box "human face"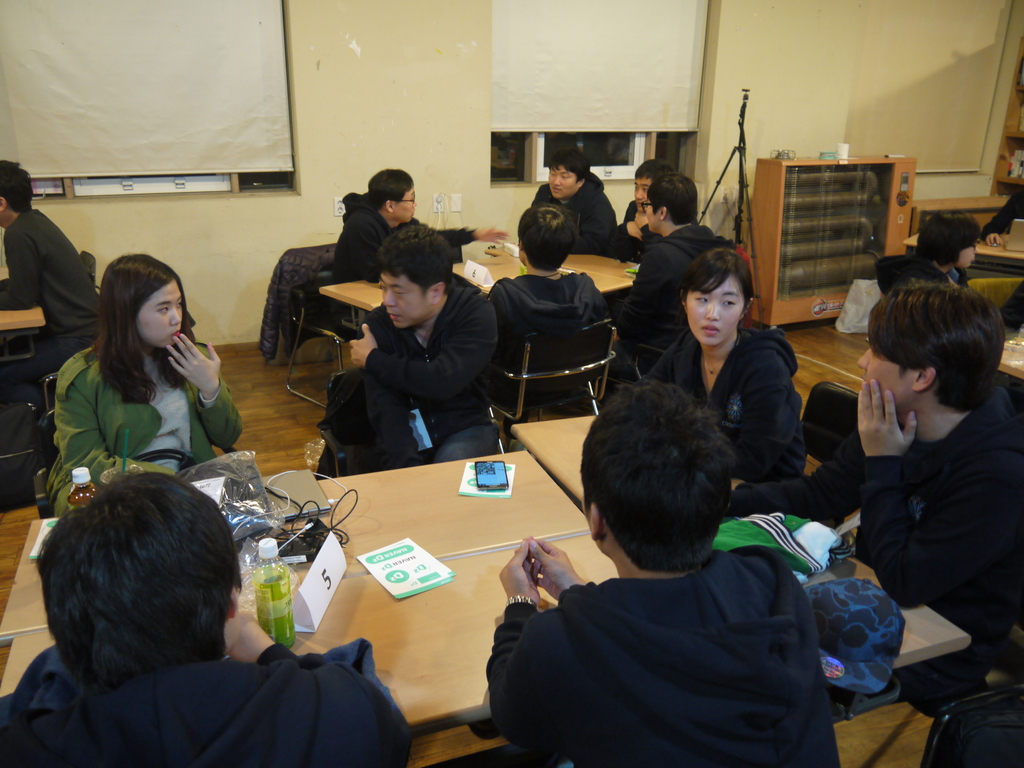
(left=857, top=333, right=918, bottom=417)
